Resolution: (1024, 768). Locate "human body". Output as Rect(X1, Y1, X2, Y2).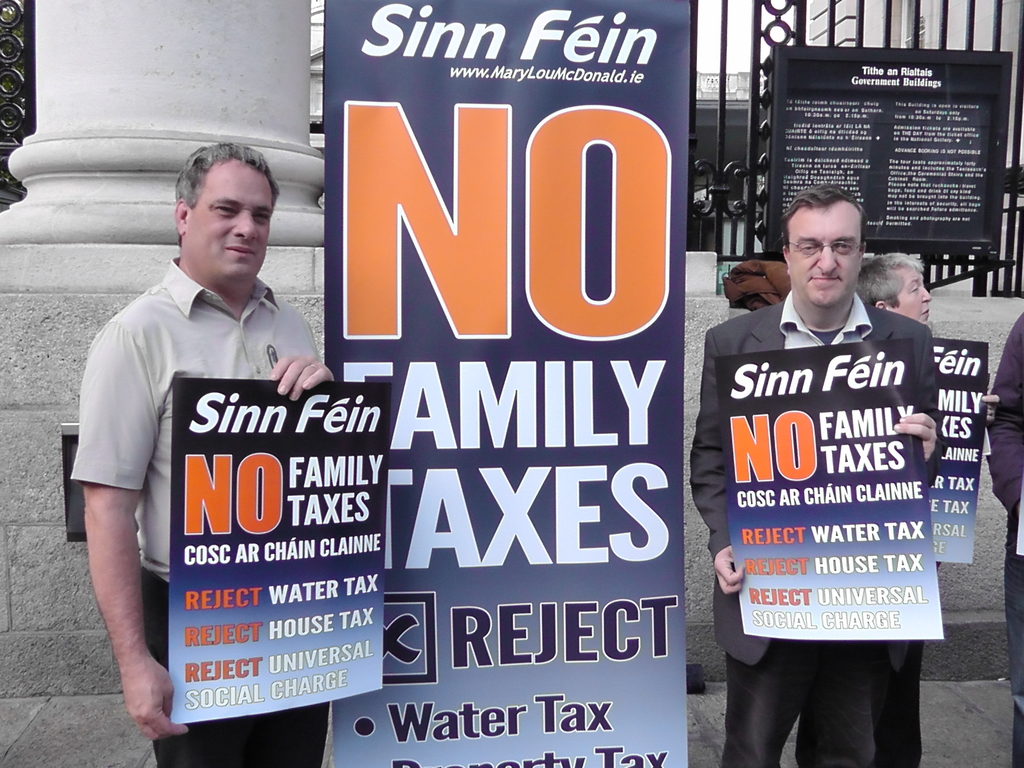
Rect(719, 223, 977, 761).
